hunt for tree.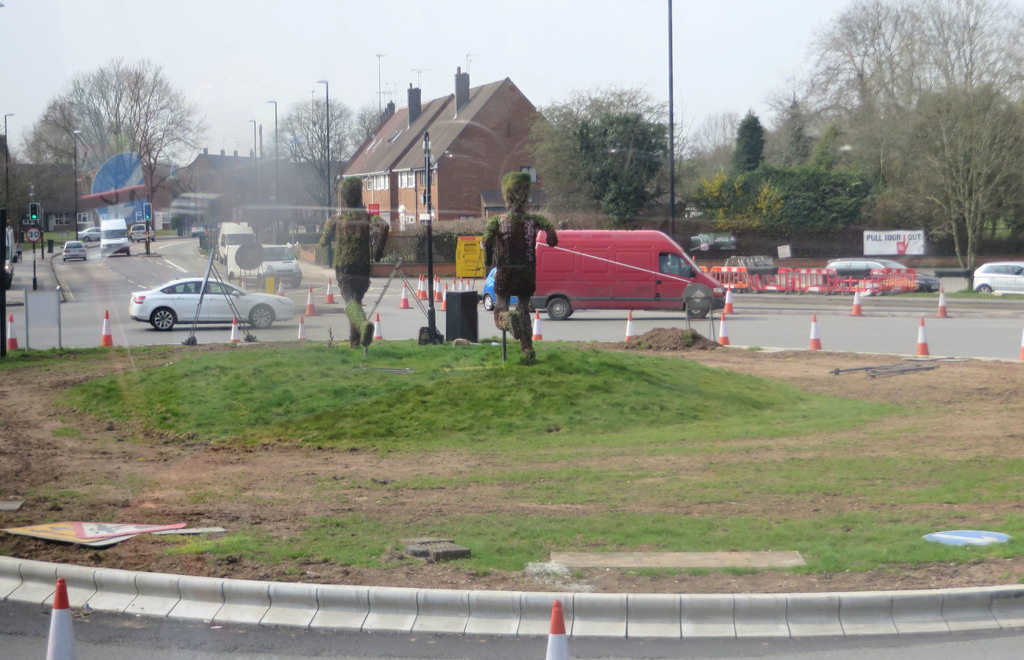
Hunted down at crop(514, 83, 670, 223).
